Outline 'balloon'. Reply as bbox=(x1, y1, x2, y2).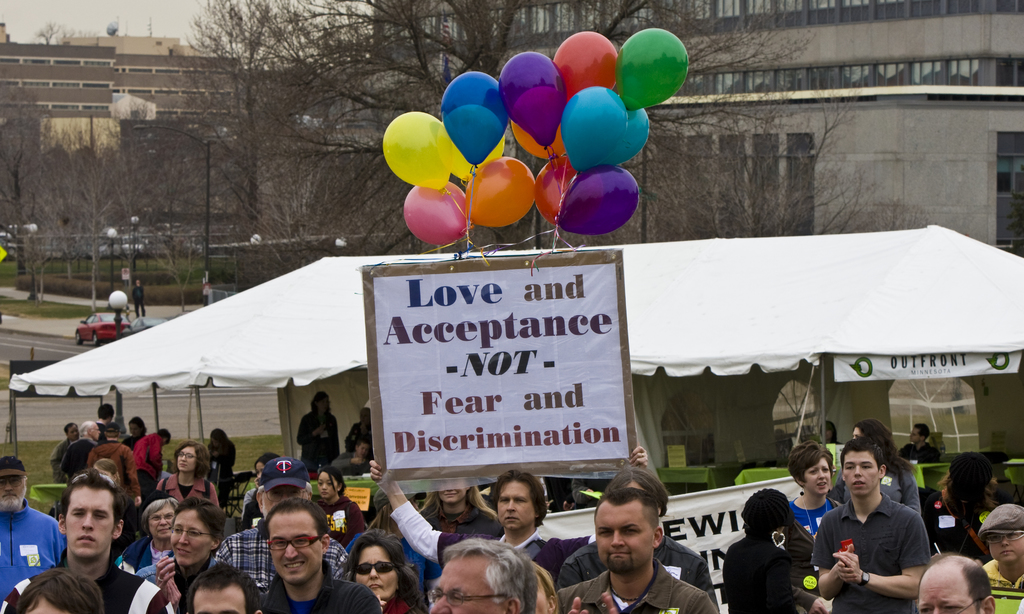
bbox=(431, 123, 509, 175).
